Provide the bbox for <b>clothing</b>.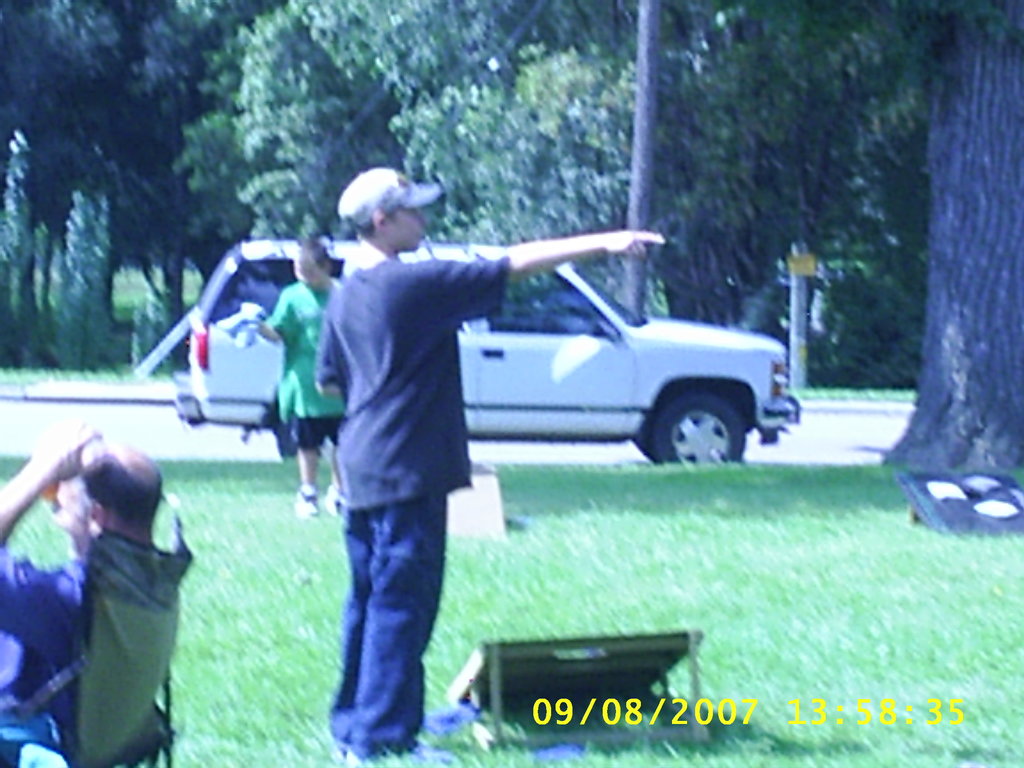
left=256, top=266, right=350, bottom=449.
